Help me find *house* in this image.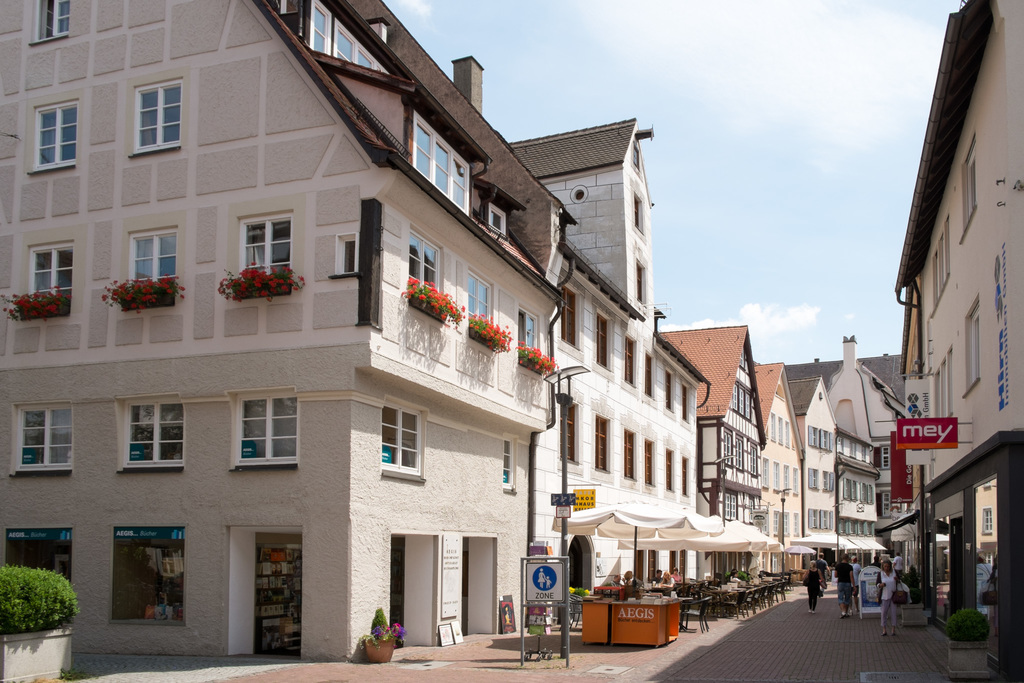
Found it: {"x1": 775, "y1": 356, "x2": 813, "y2": 589}.
